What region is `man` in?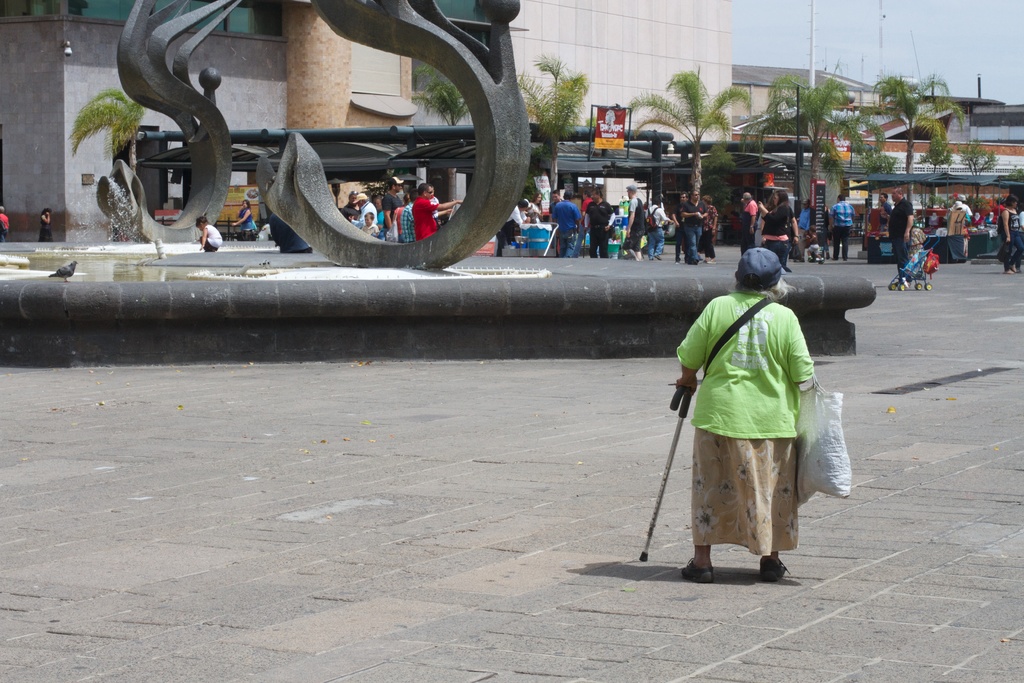
region(887, 186, 916, 288).
